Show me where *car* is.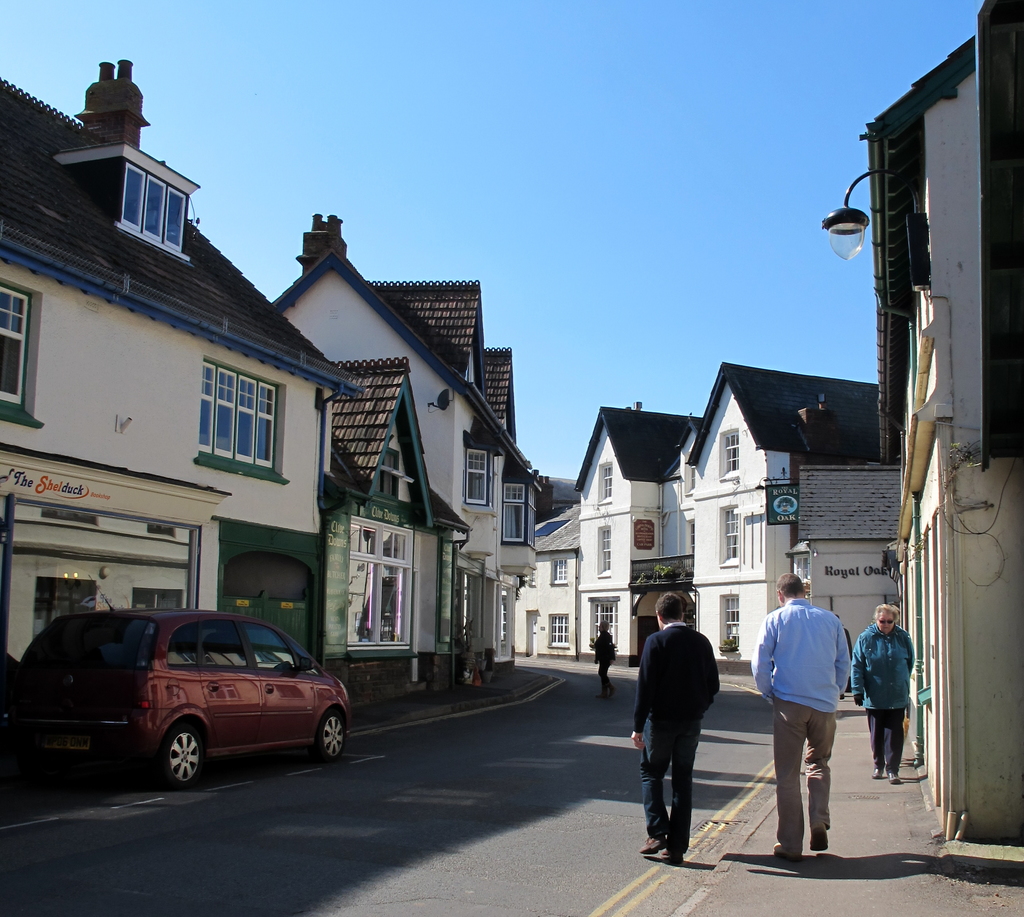
*car* is at BBox(0, 590, 354, 795).
